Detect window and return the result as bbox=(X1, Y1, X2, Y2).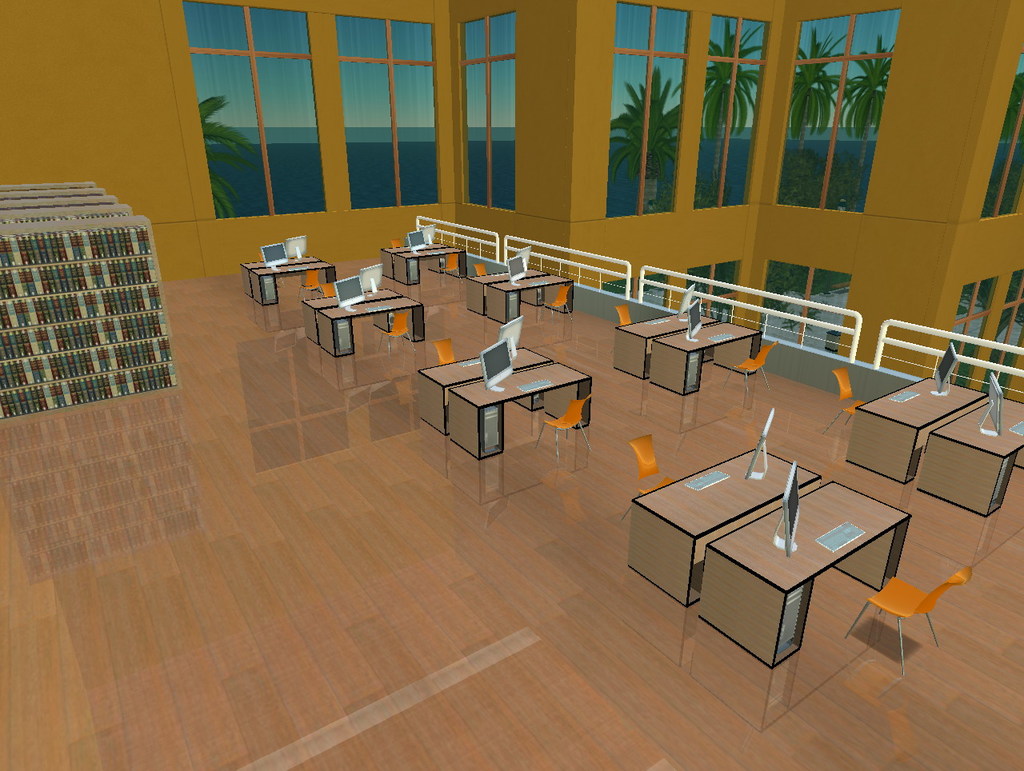
bbox=(773, 6, 900, 211).
